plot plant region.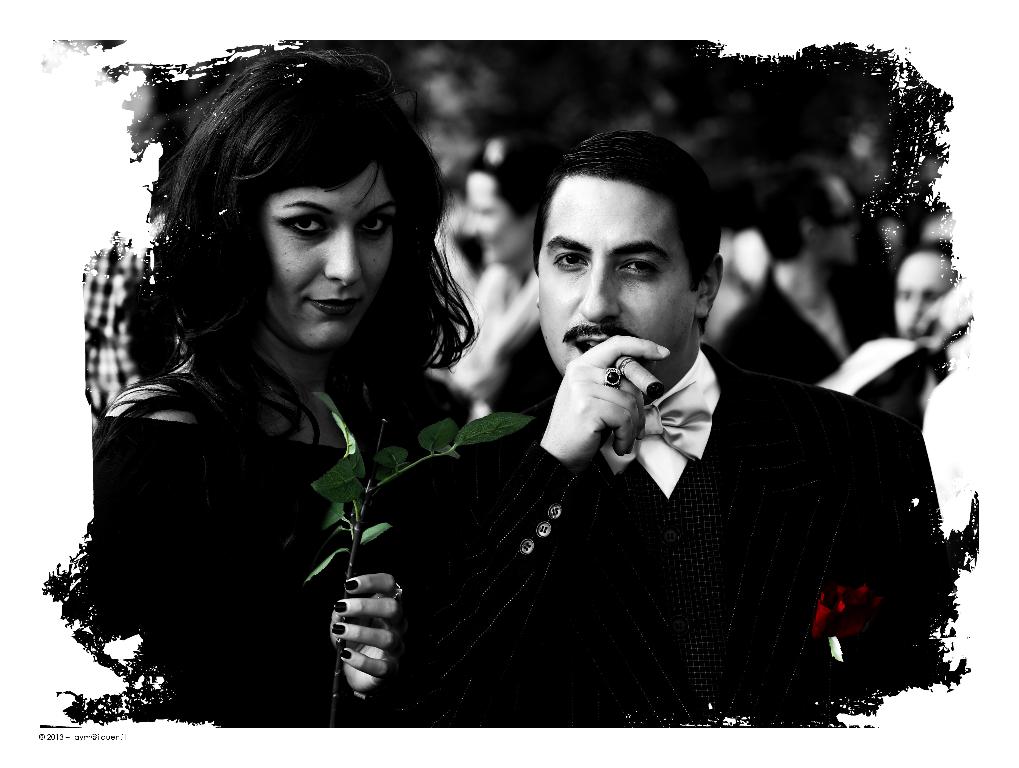
Plotted at x1=290, y1=395, x2=543, y2=734.
